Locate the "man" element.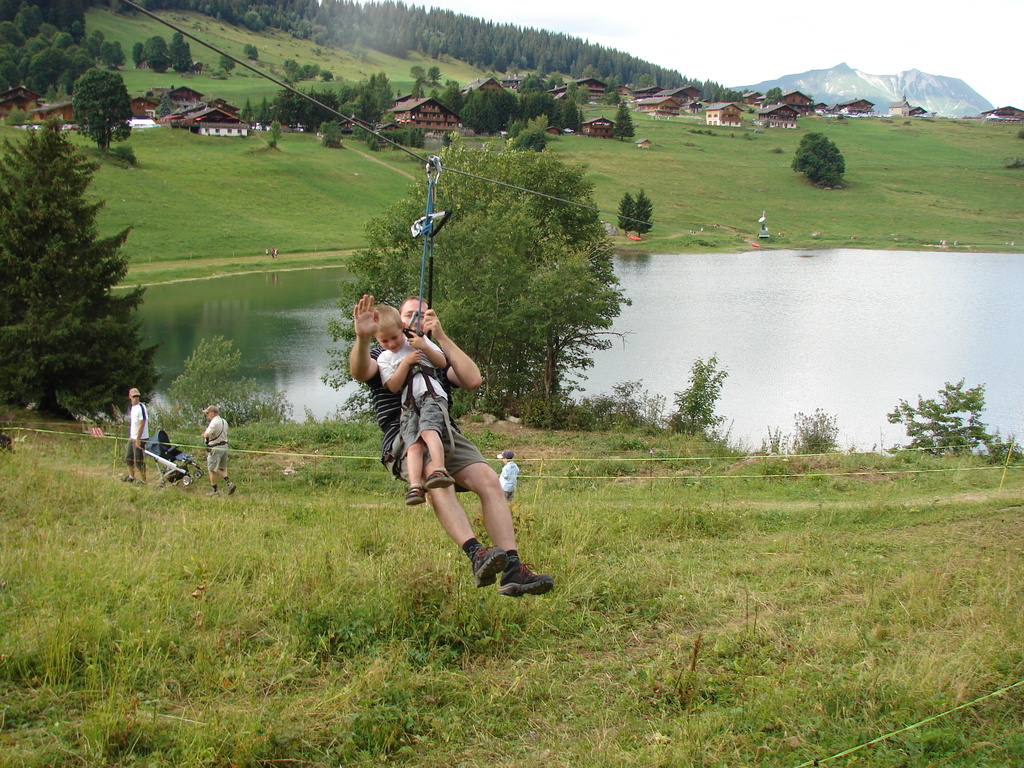
Element bbox: bbox=[127, 384, 149, 488].
